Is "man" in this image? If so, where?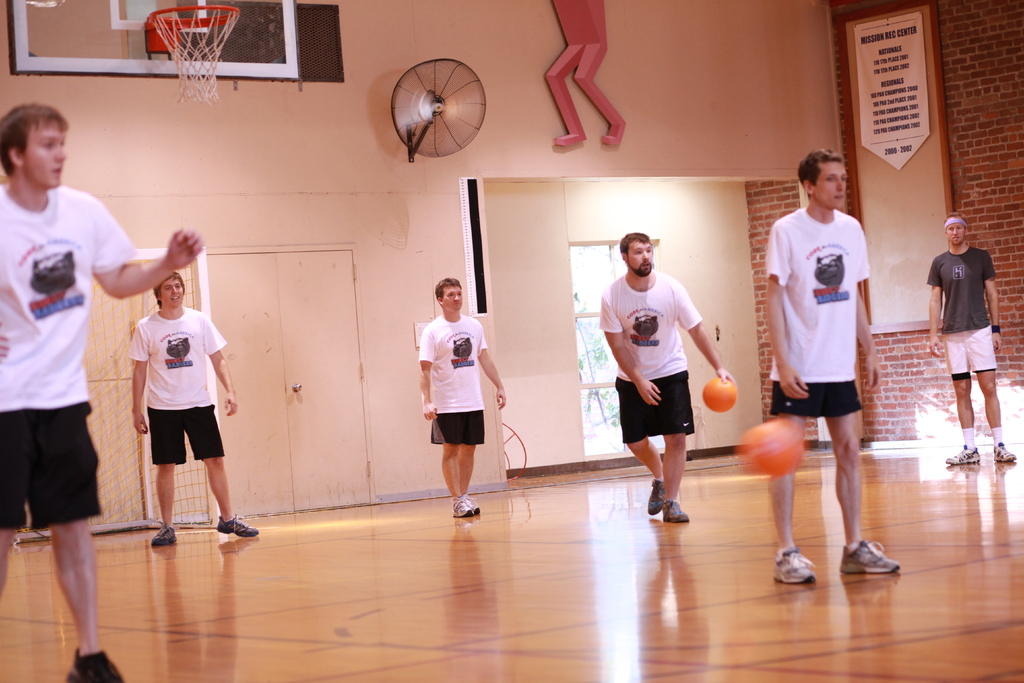
Yes, at region(542, 0, 625, 147).
